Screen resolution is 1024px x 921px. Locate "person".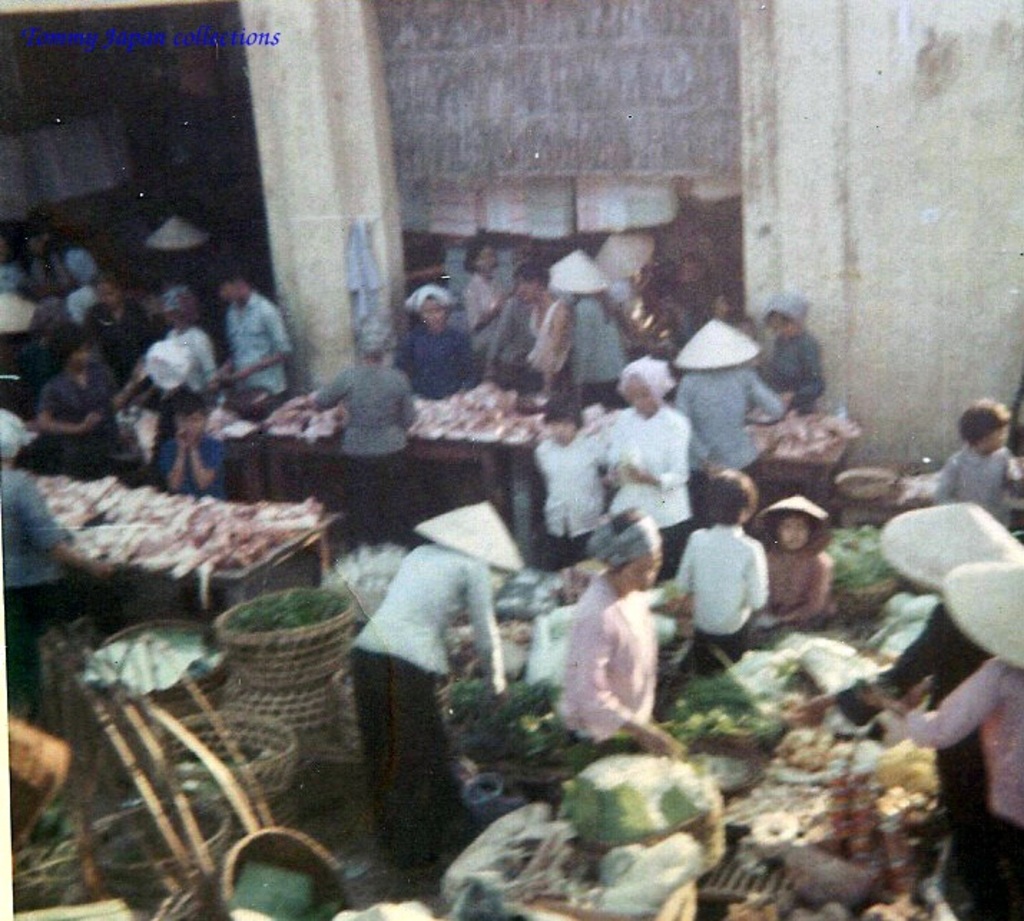
rect(551, 527, 667, 769).
